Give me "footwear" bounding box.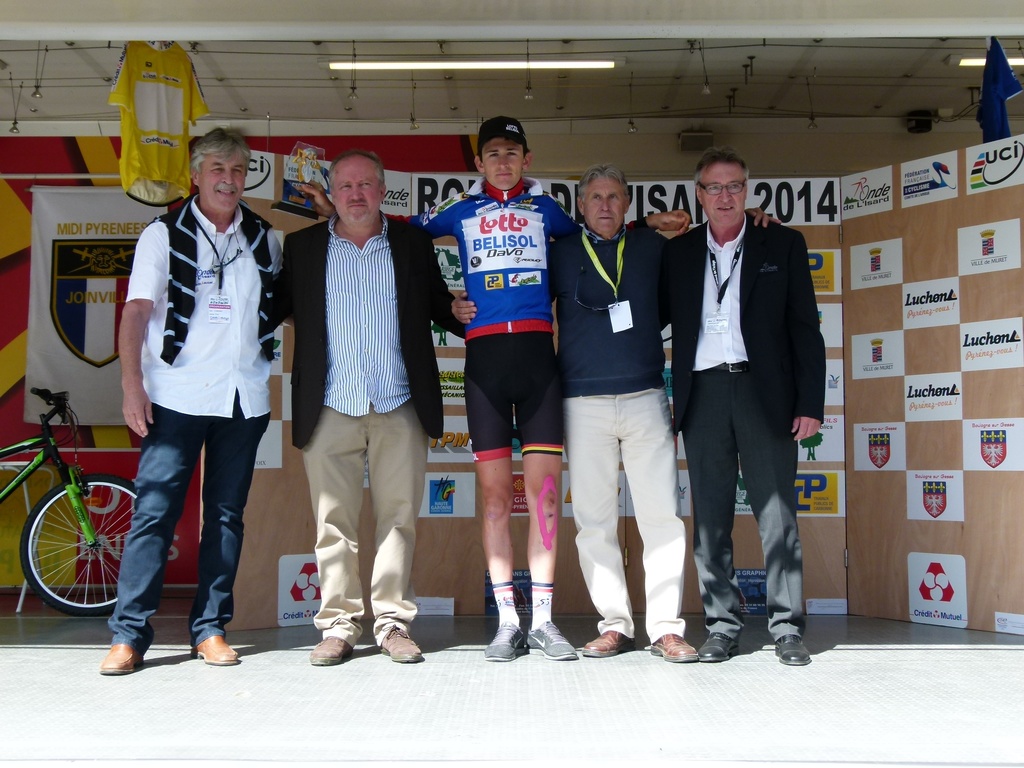
104:634:143:668.
